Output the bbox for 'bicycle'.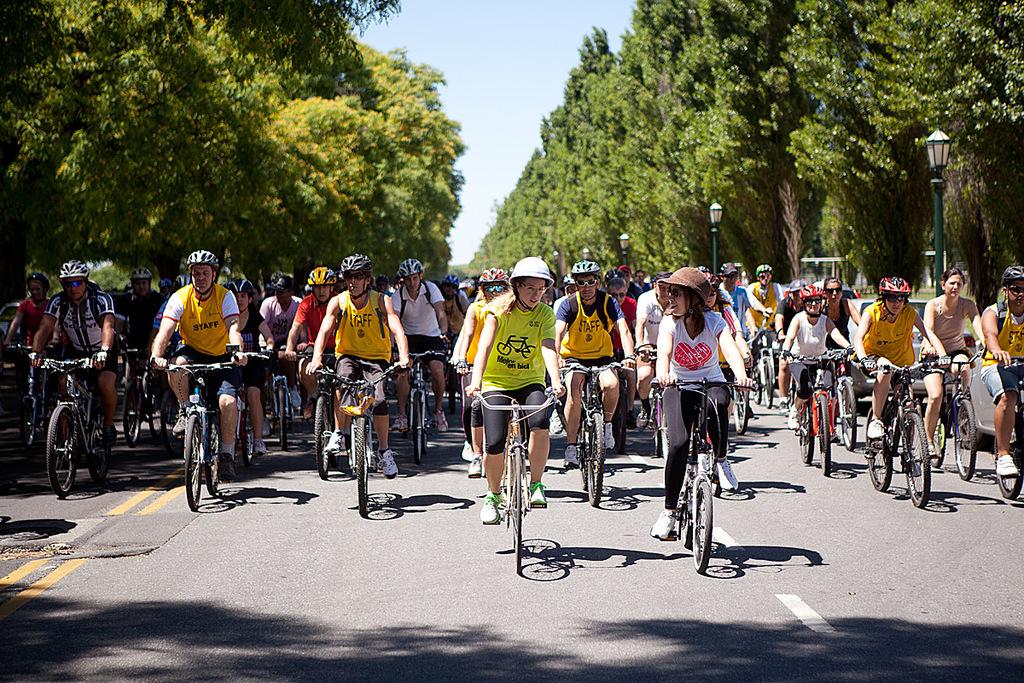
928:351:978:484.
